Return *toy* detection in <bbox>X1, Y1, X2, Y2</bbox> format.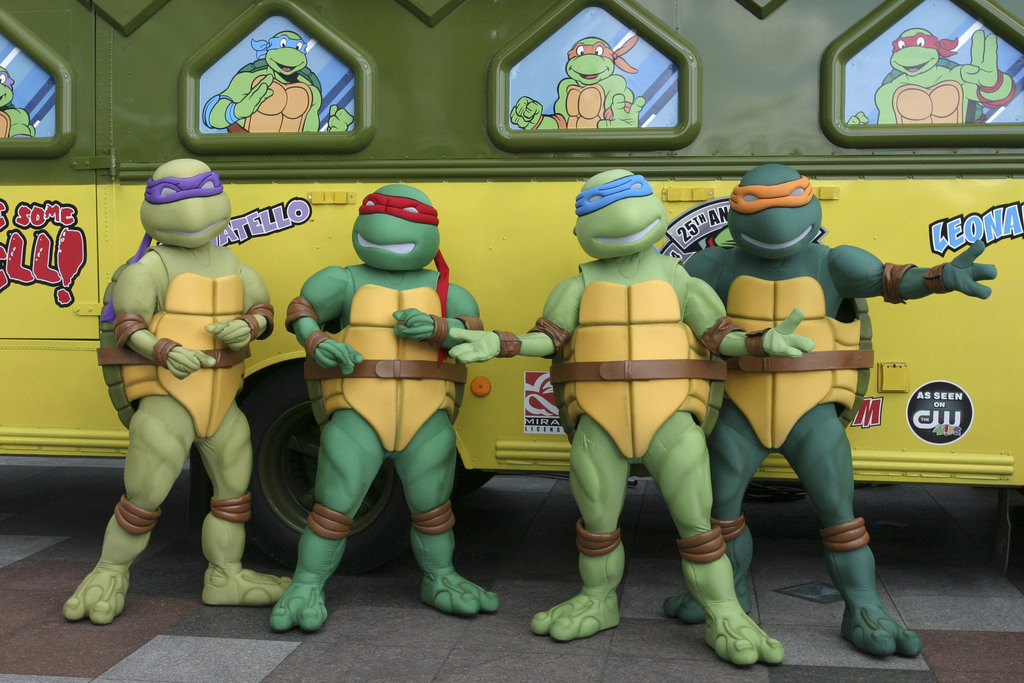
<bbox>509, 37, 642, 133</bbox>.
